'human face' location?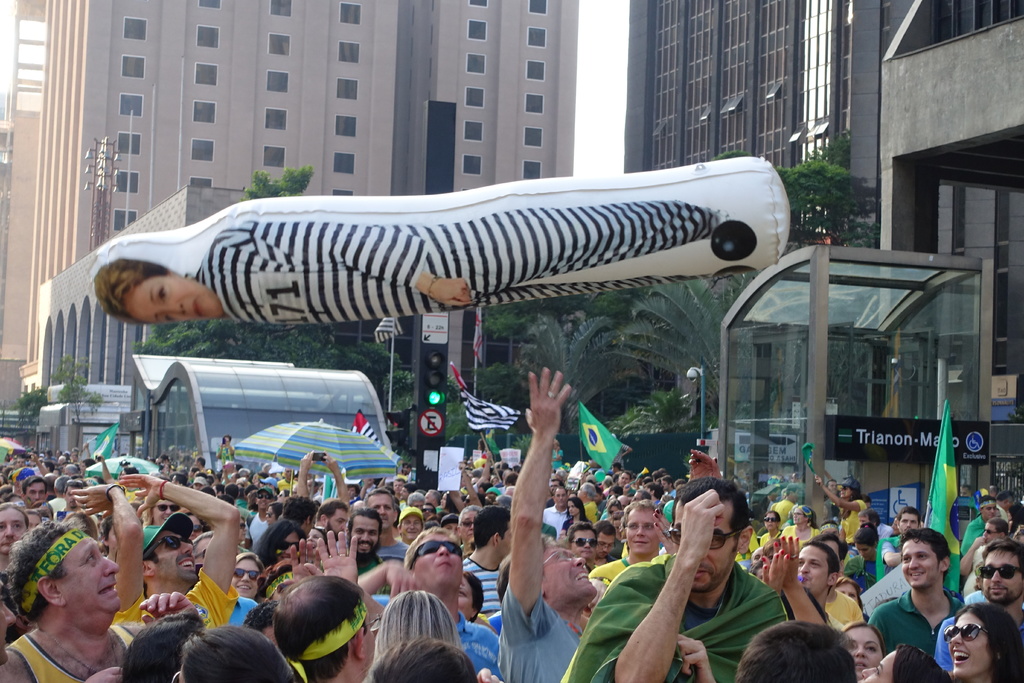
<bbox>983, 548, 1023, 602</bbox>
